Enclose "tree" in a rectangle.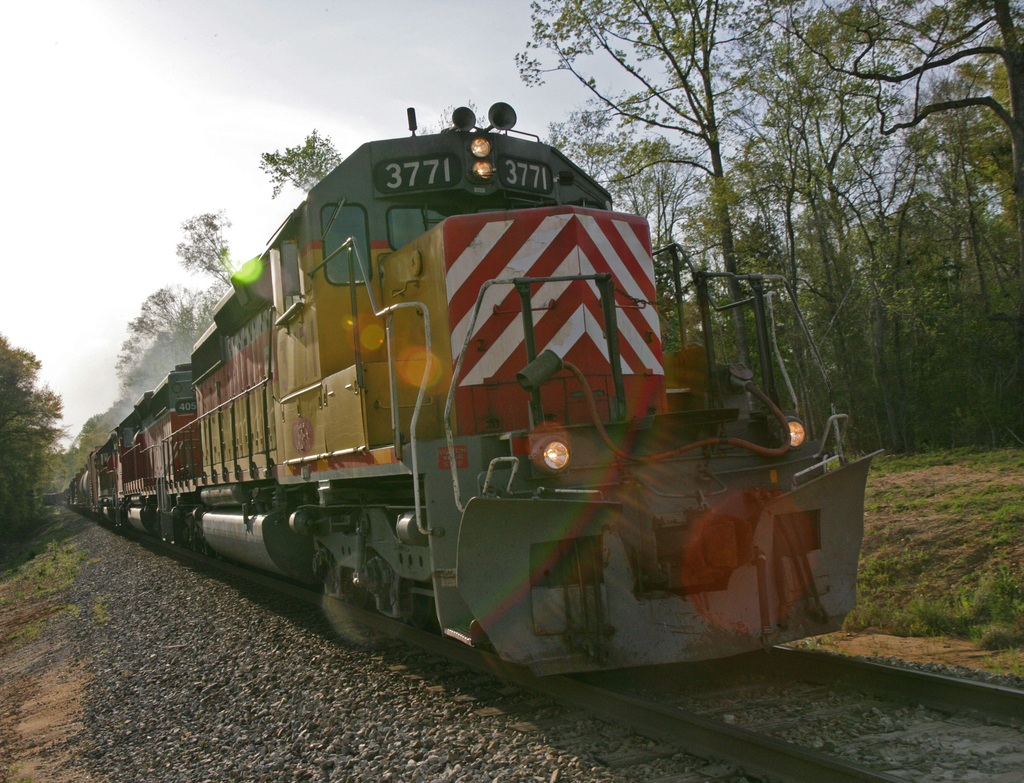
262:131:344:200.
